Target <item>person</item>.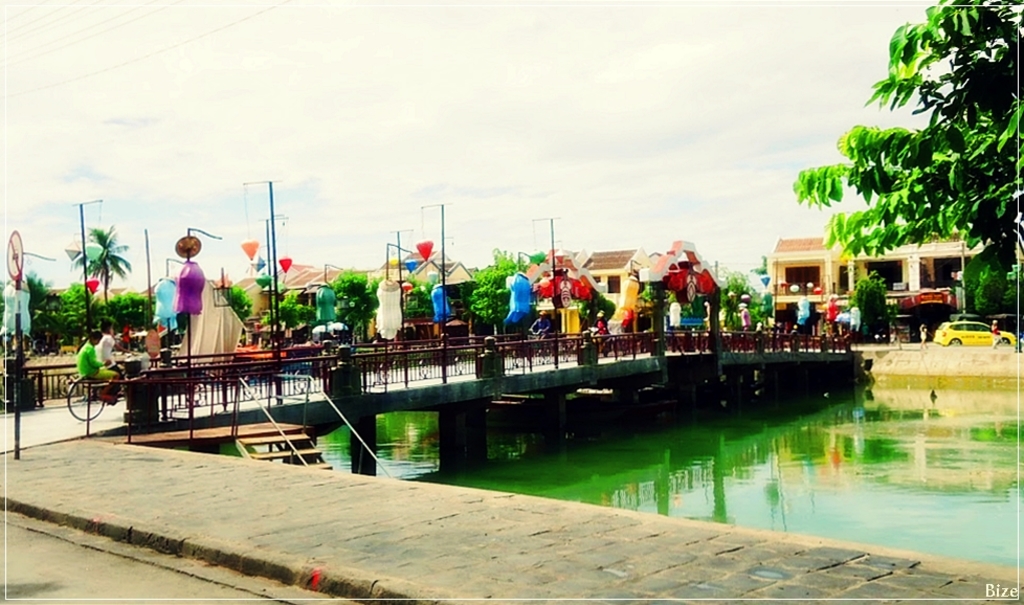
Target region: [94,322,139,366].
